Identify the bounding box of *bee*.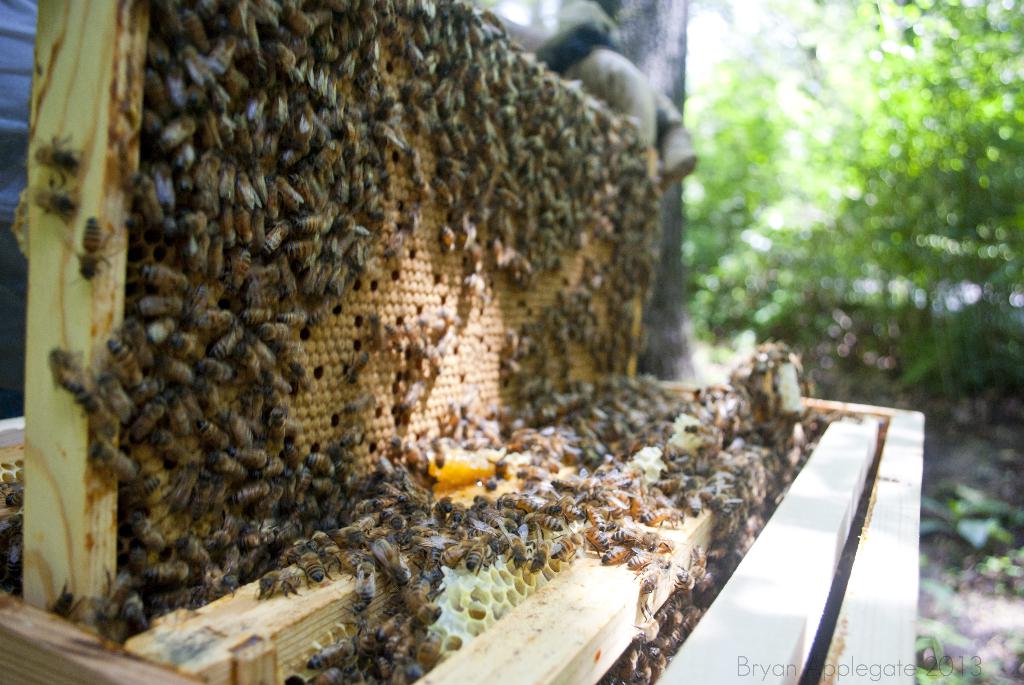
box(248, 21, 262, 93).
